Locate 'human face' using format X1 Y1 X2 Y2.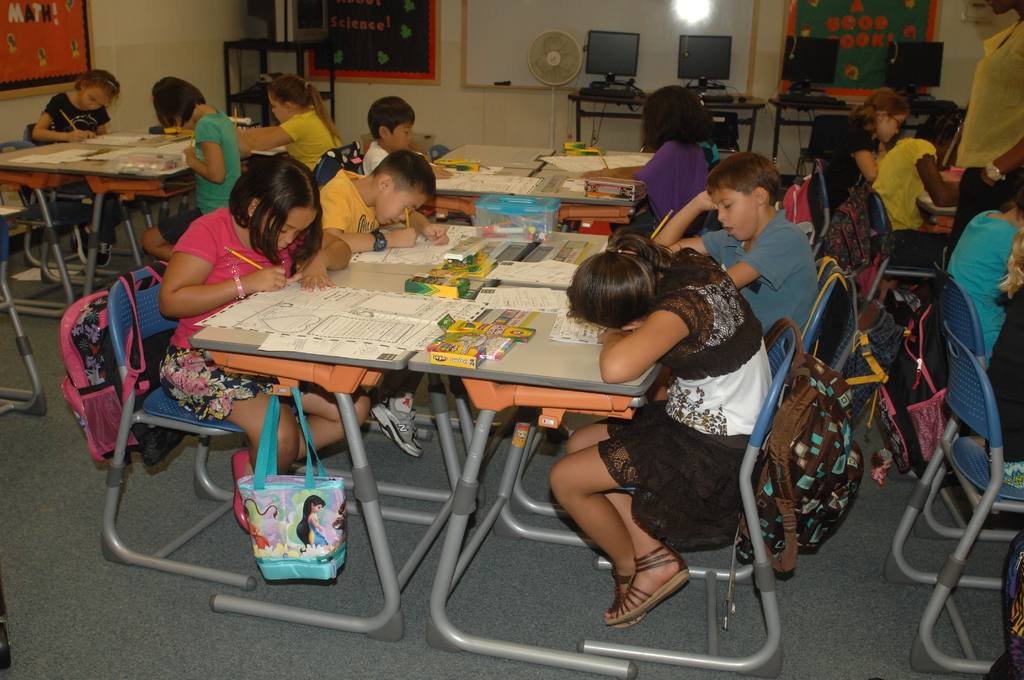
392 124 413 148.
